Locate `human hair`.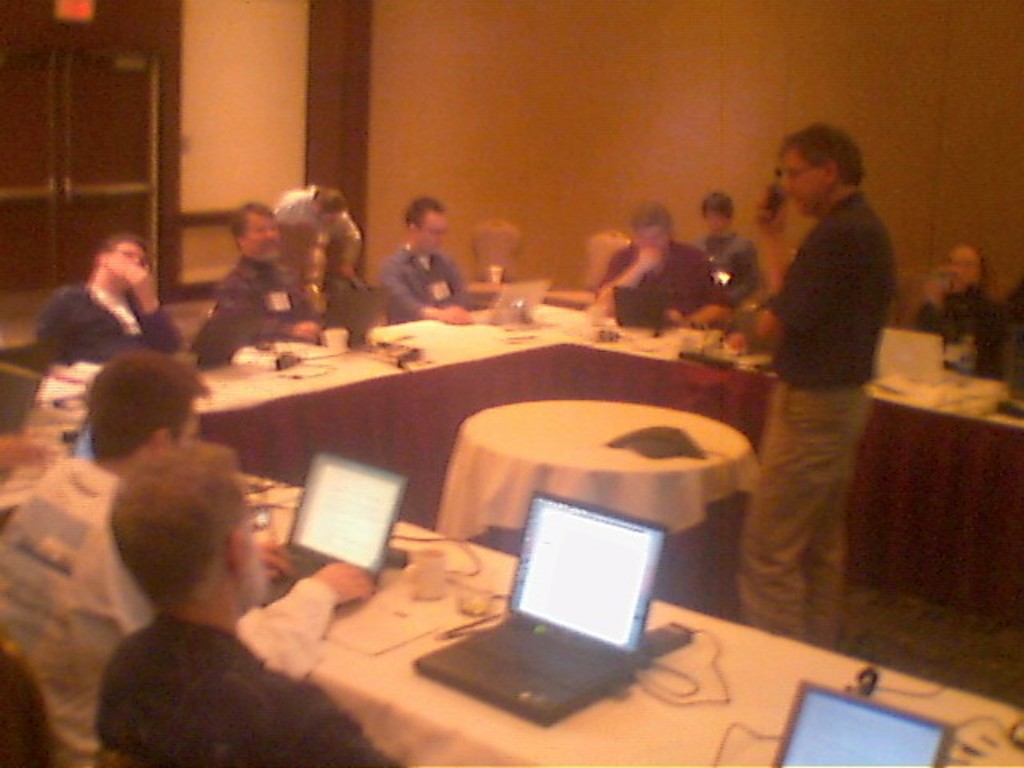
Bounding box: {"left": 960, "top": 243, "right": 987, "bottom": 285}.
